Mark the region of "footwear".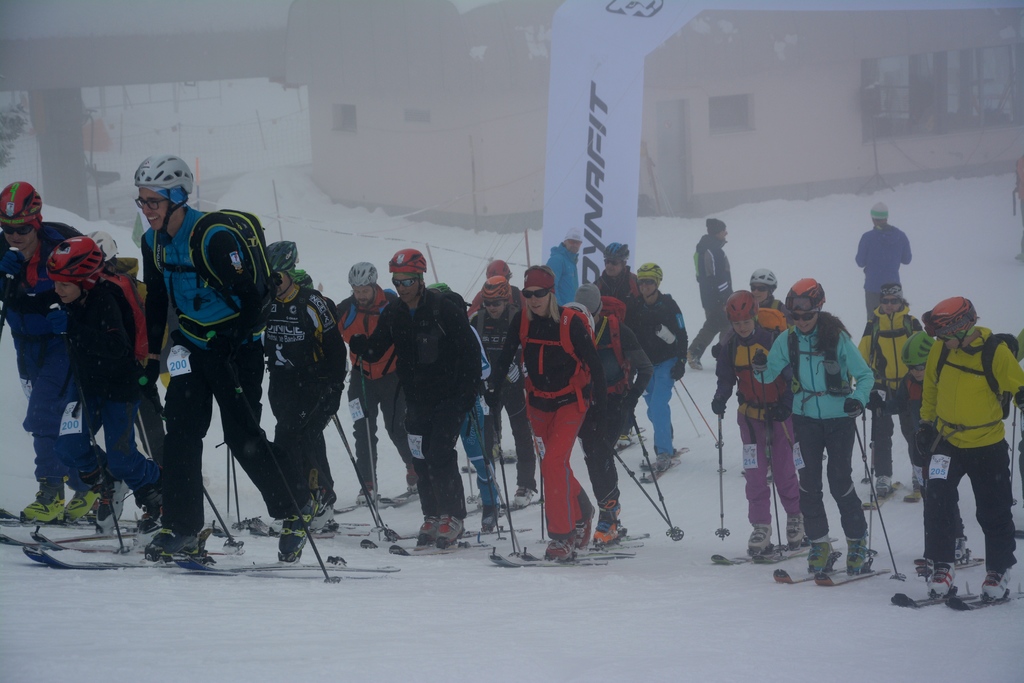
Region: (left=927, top=562, right=954, bottom=598).
